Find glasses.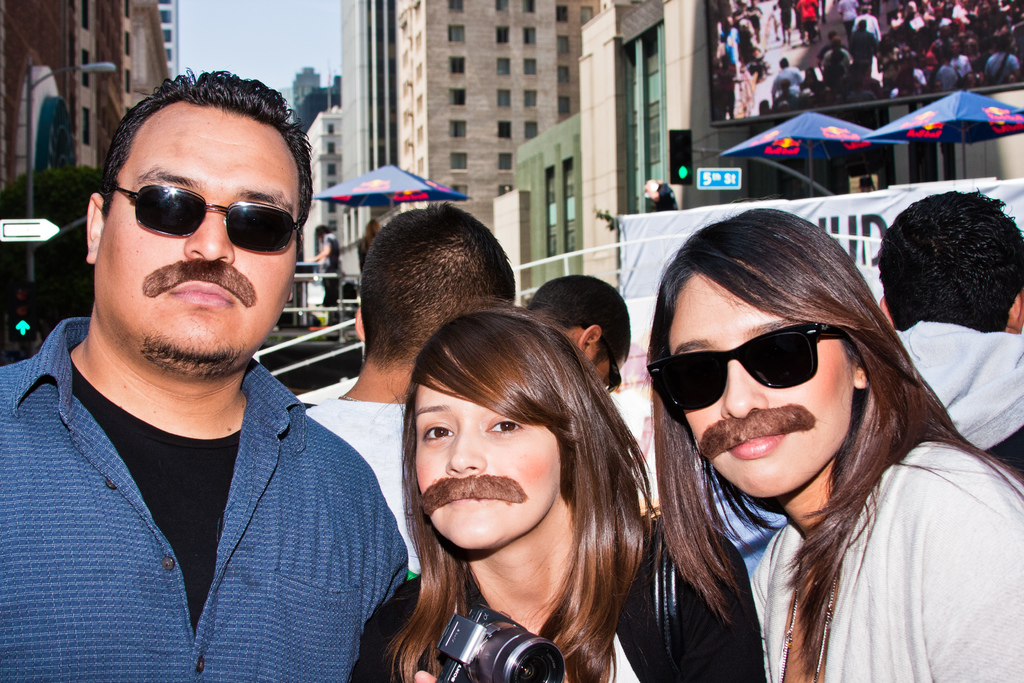
<box>72,160,289,251</box>.
